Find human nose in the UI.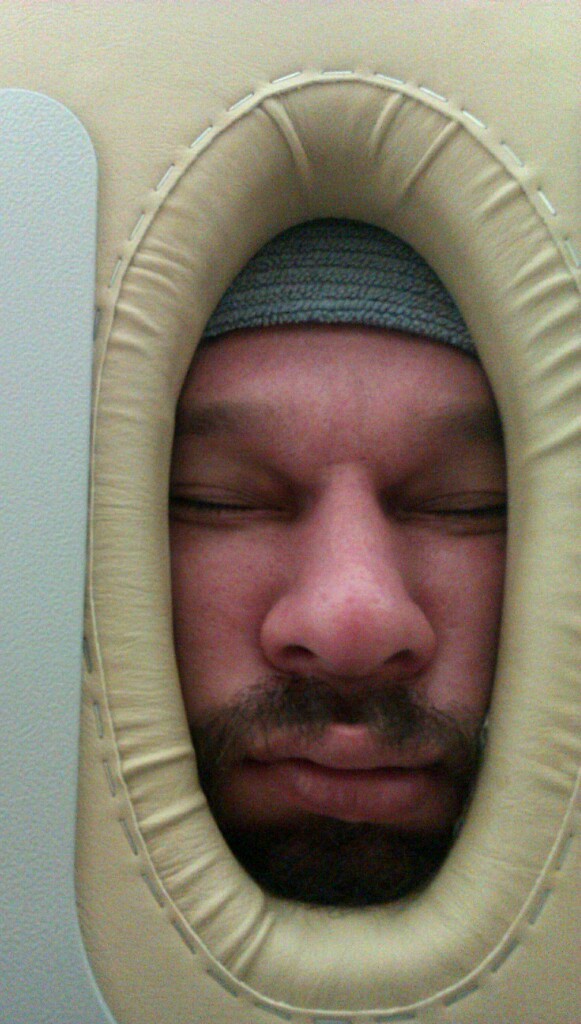
UI element at [260,467,437,687].
